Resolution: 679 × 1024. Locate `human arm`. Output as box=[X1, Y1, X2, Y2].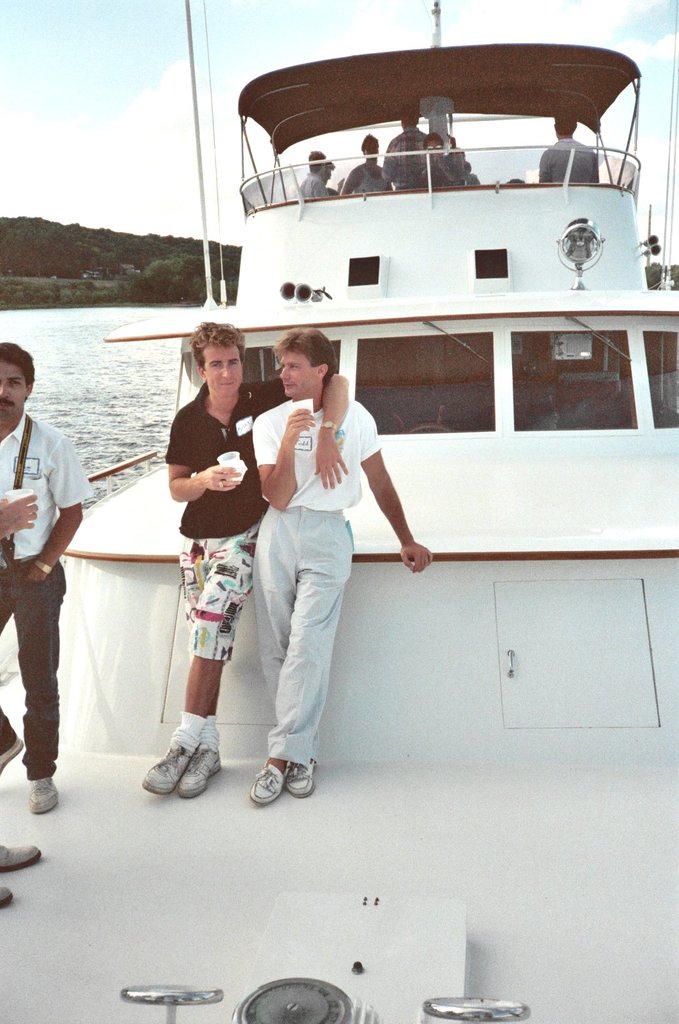
box=[0, 492, 41, 541].
